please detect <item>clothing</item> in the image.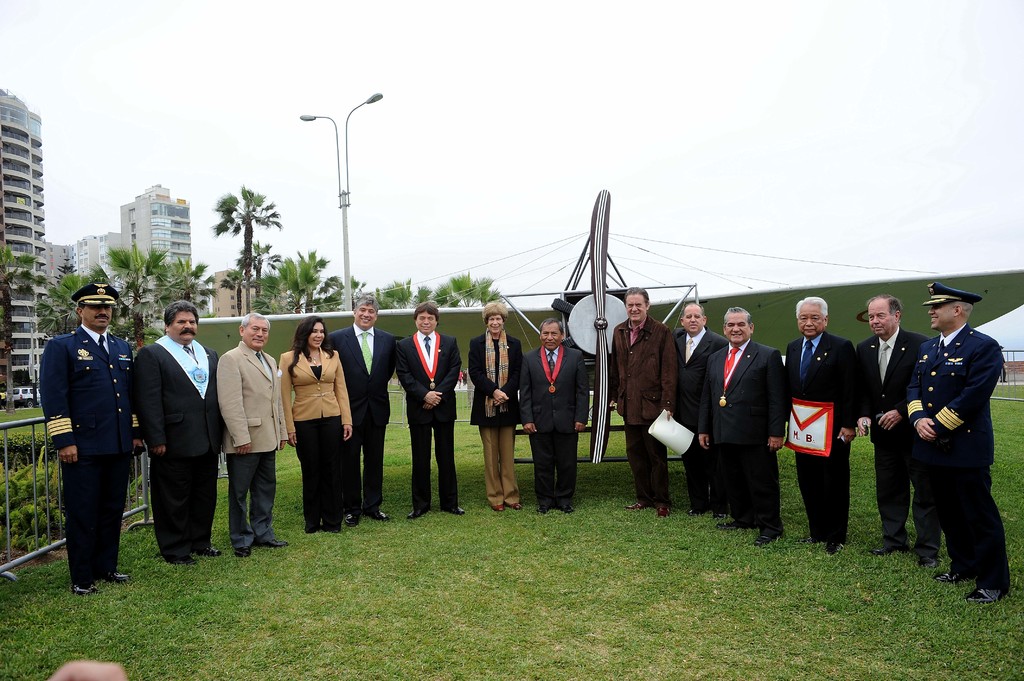
(149,457,212,556).
